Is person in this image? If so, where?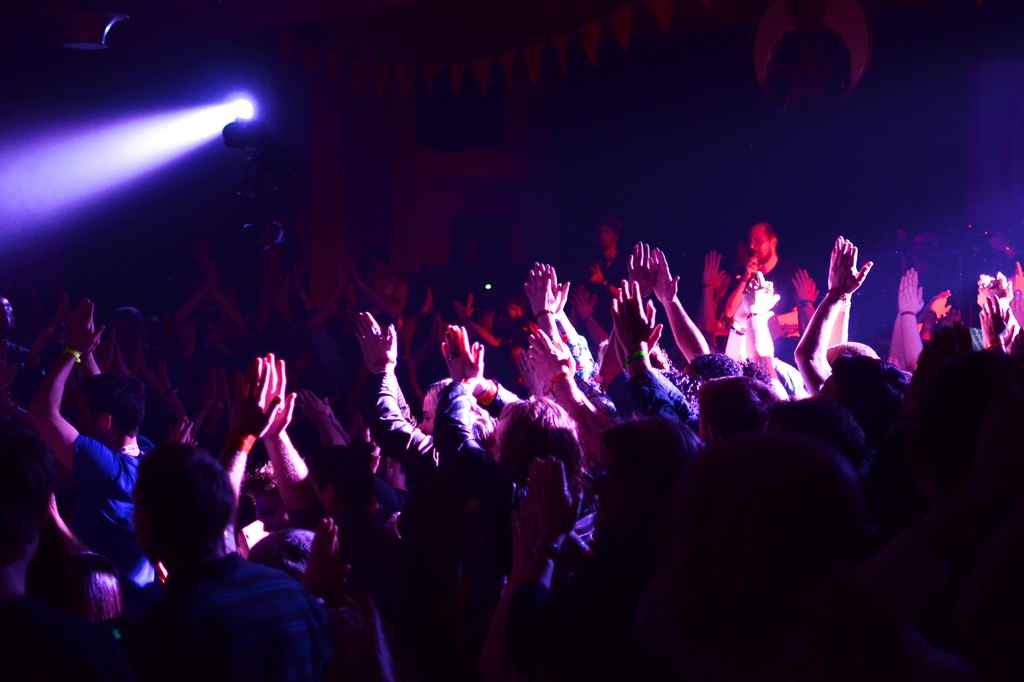
Yes, at (x1=724, y1=212, x2=804, y2=381).
